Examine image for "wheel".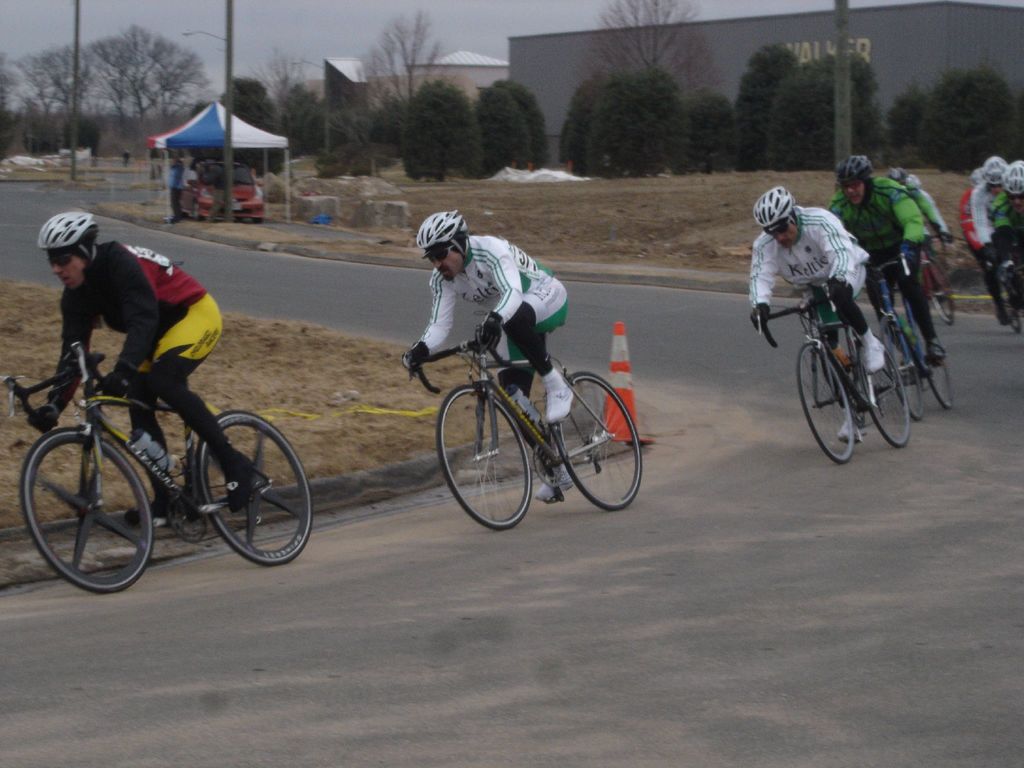
Examination result: bbox=[926, 256, 954, 318].
